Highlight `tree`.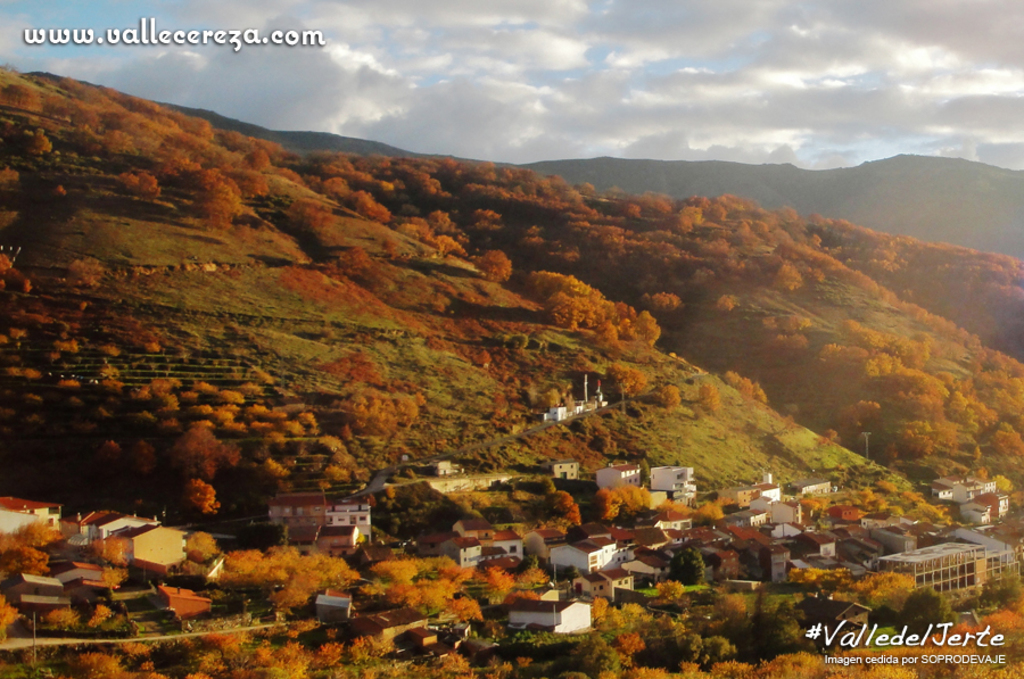
Highlighted region: rect(654, 380, 682, 412).
